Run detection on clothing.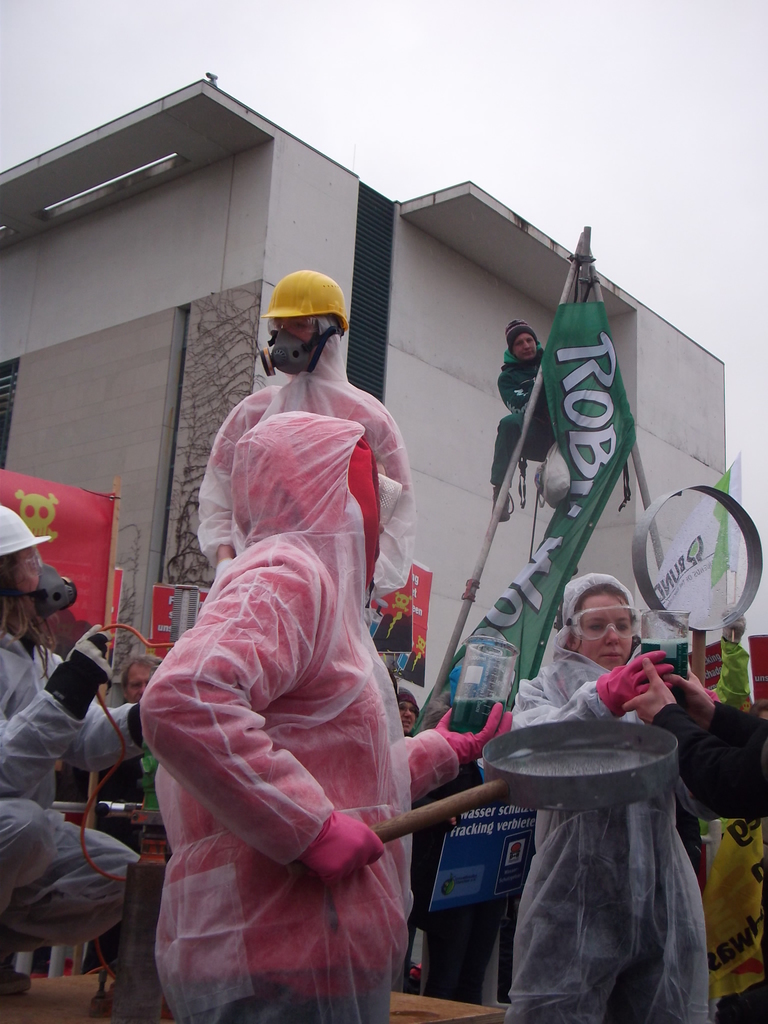
Result: pyautogui.locateOnScreen(0, 609, 140, 972).
